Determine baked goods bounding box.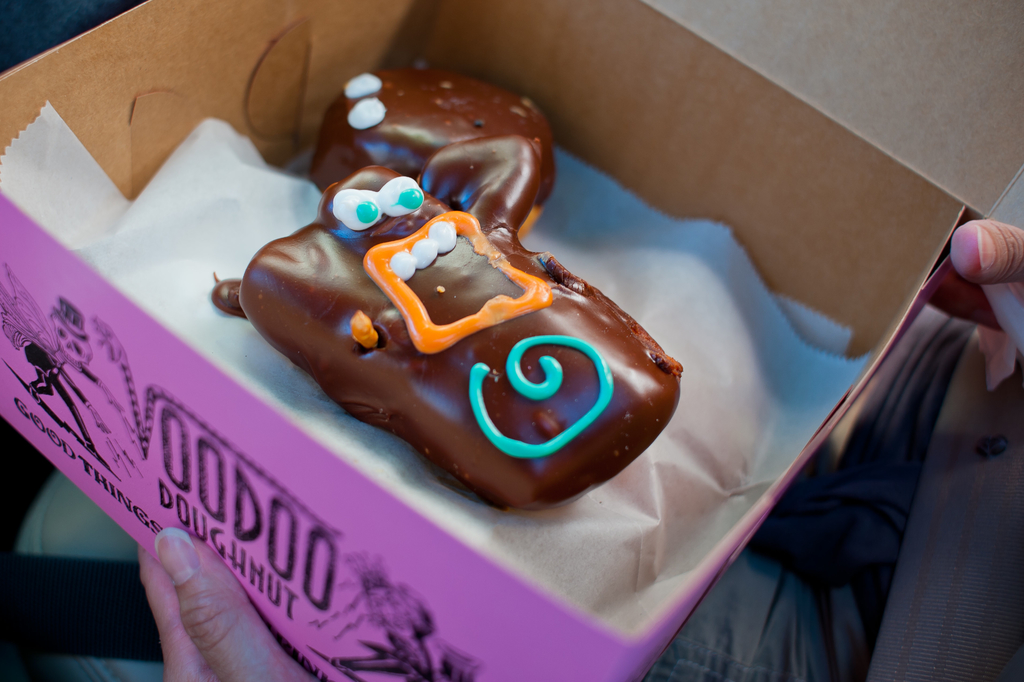
Determined: (left=244, top=185, right=680, bottom=518).
